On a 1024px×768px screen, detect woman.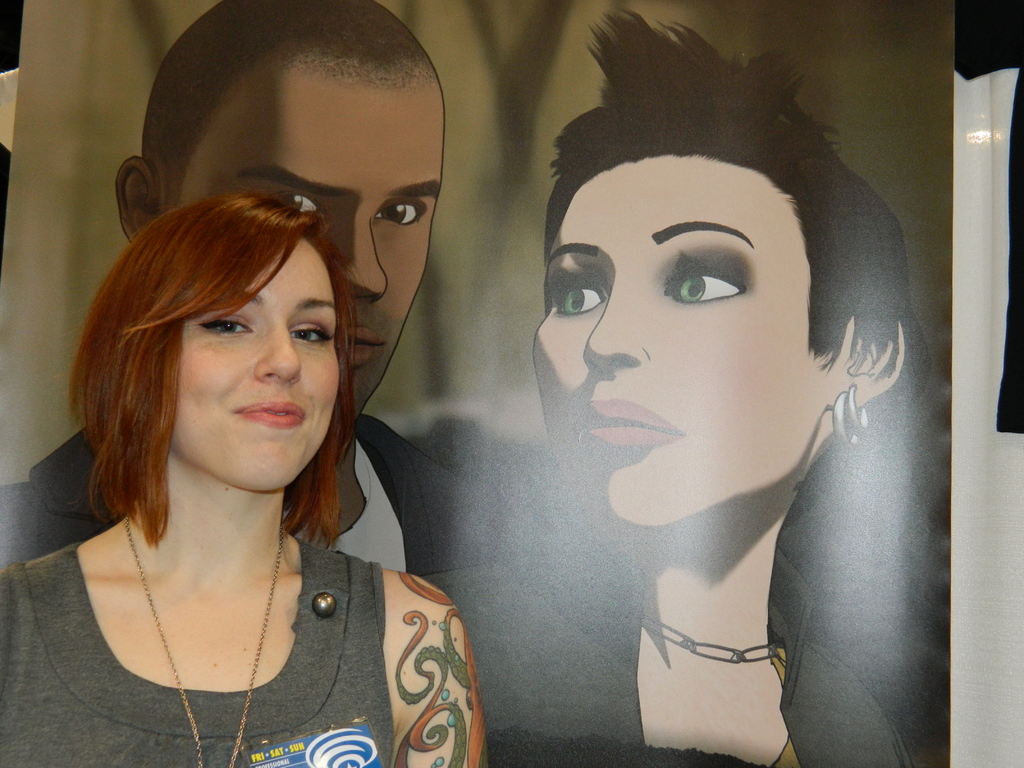
(416,3,932,767).
